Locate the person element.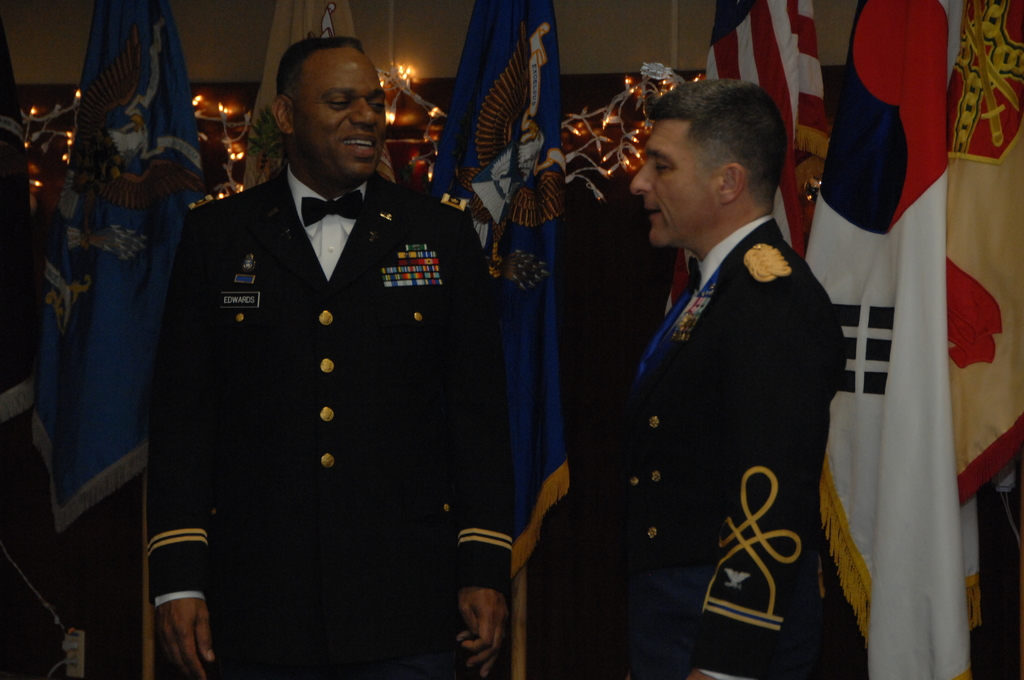
Element bbox: <bbox>145, 31, 515, 679</bbox>.
